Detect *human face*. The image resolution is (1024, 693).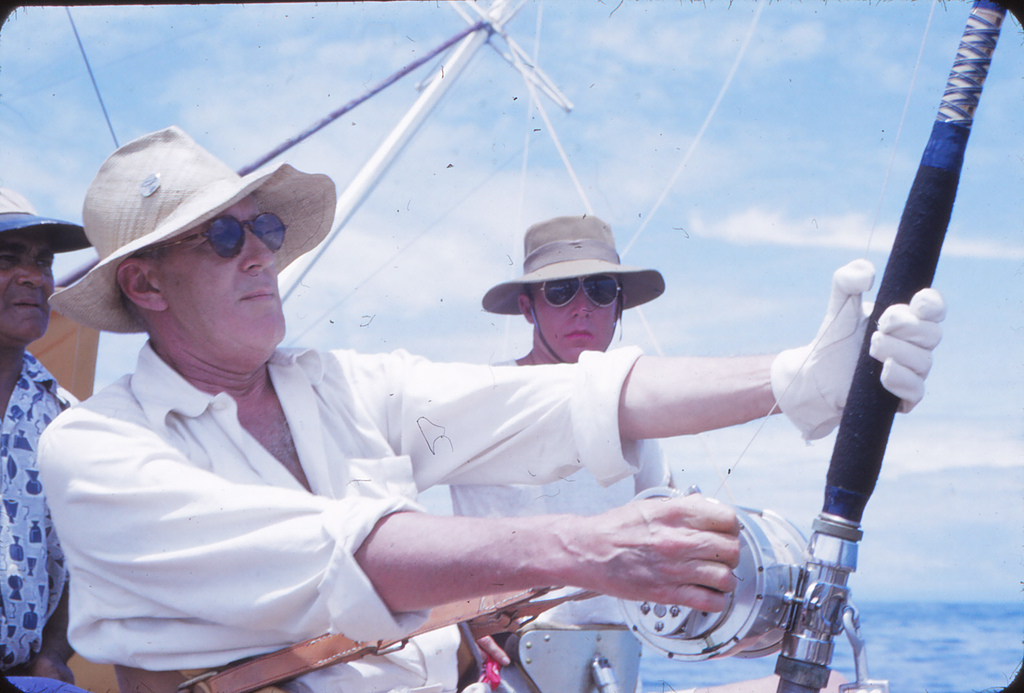
[528, 279, 619, 363].
